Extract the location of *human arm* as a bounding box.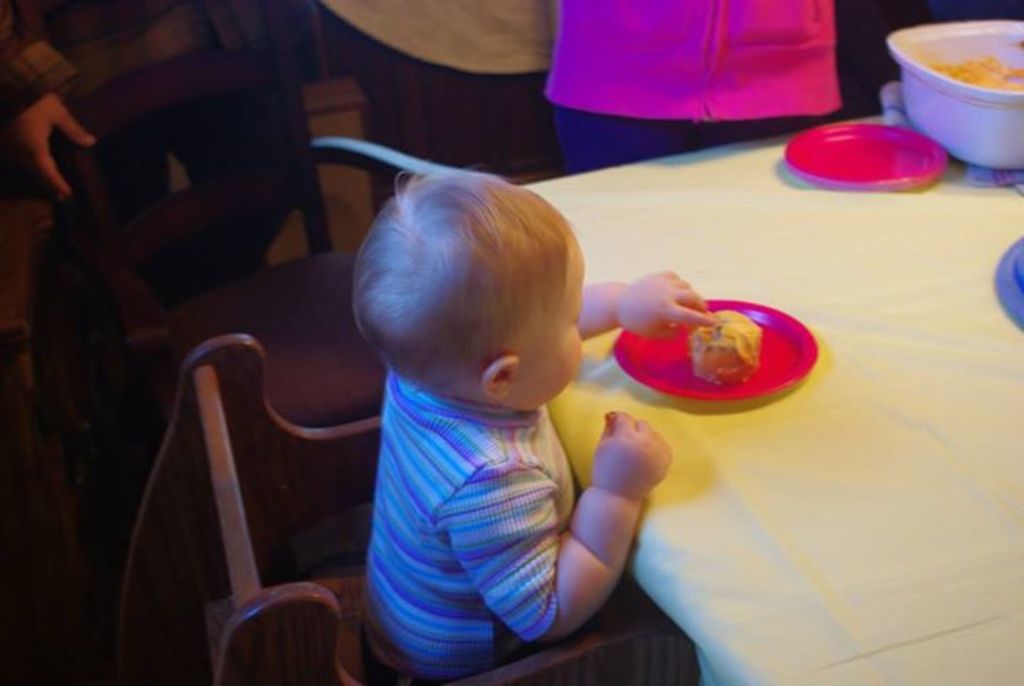
572 272 721 340.
